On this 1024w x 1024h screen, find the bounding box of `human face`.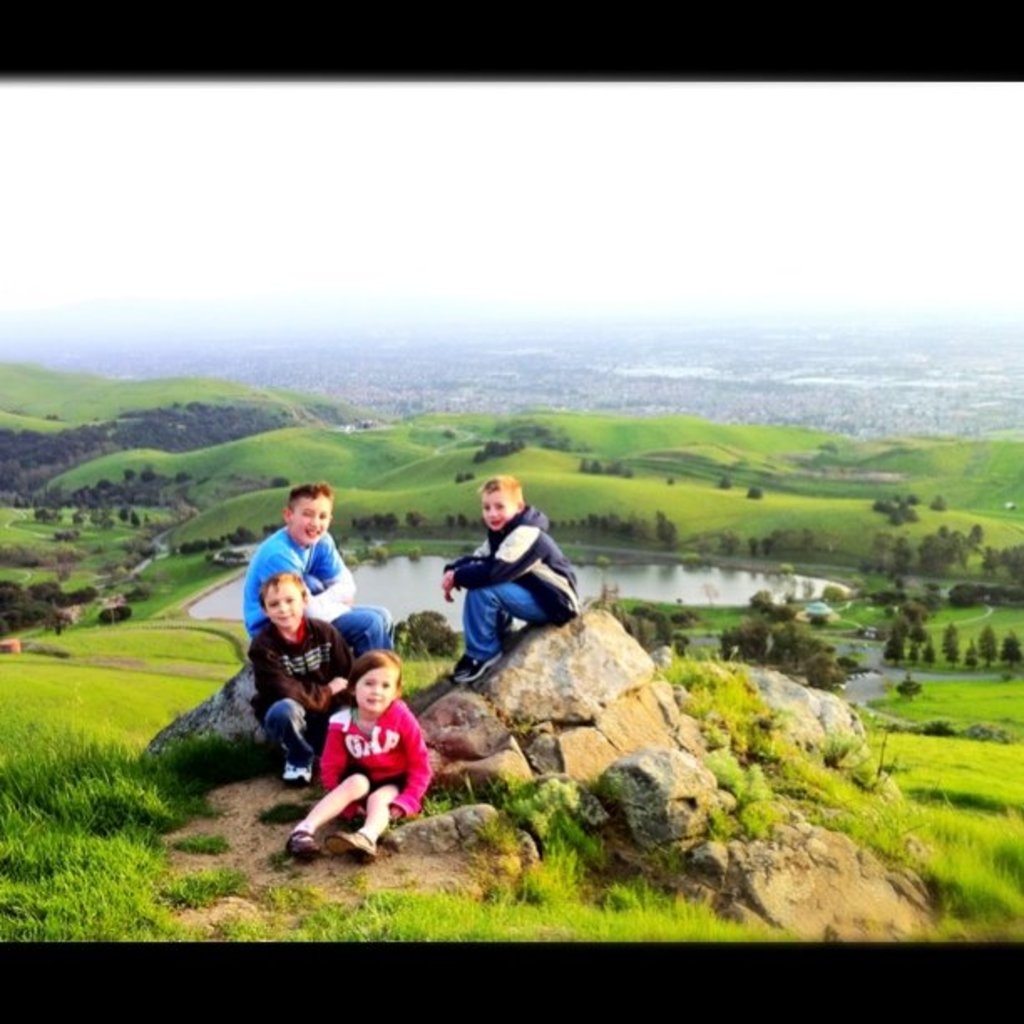
Bounding box: [261, 584, 315, 627].
